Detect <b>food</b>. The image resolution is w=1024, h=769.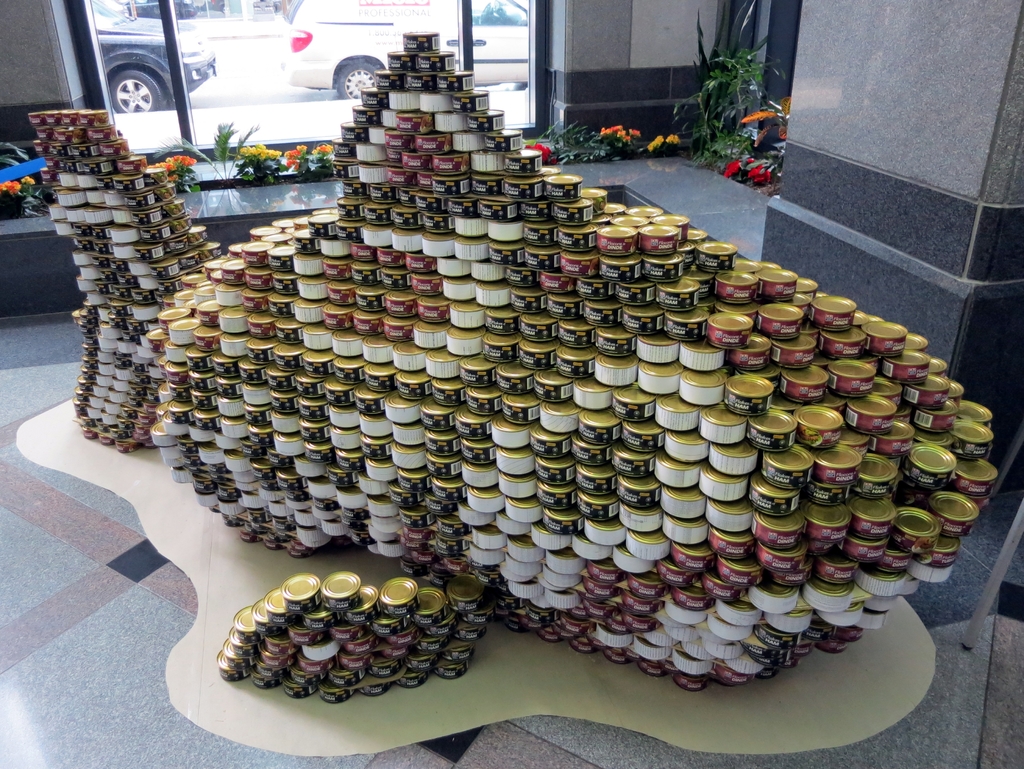
bbox=(346, 285, 358, 304).
